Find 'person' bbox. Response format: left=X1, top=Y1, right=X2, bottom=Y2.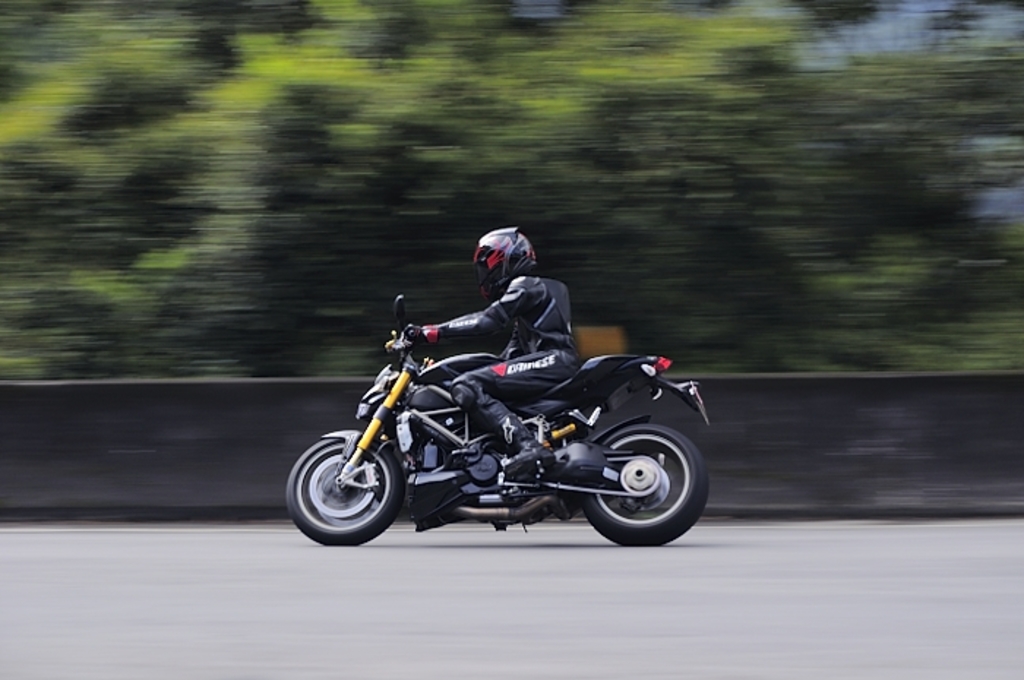
left=353, top=231, right=636, bottom=547.
